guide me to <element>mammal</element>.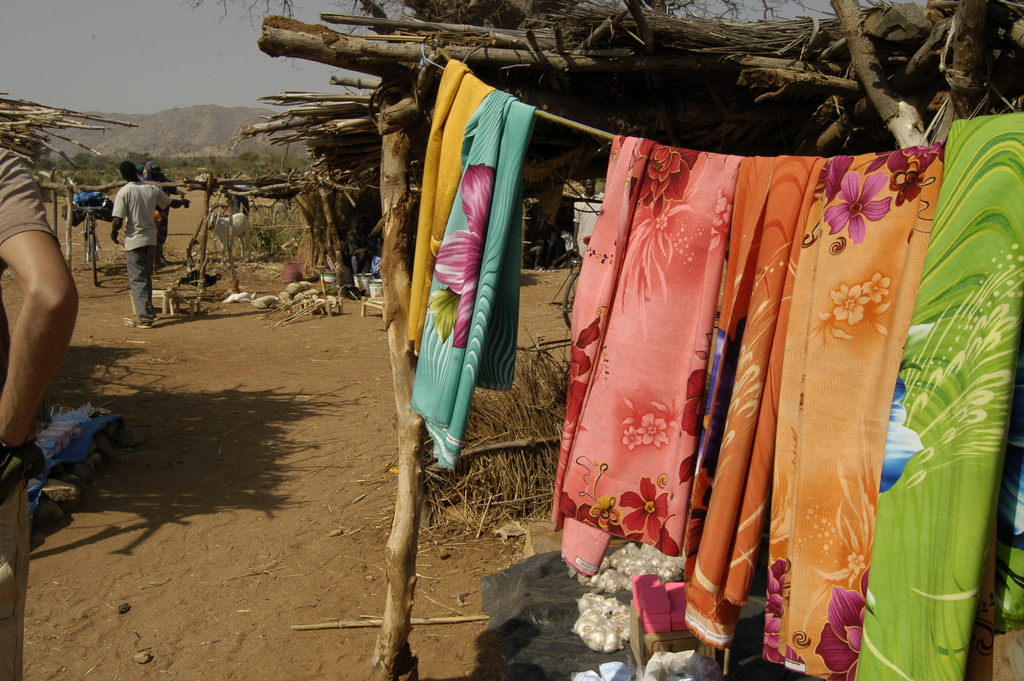
Guidance: l=225, t=172, r=251, b=218.
